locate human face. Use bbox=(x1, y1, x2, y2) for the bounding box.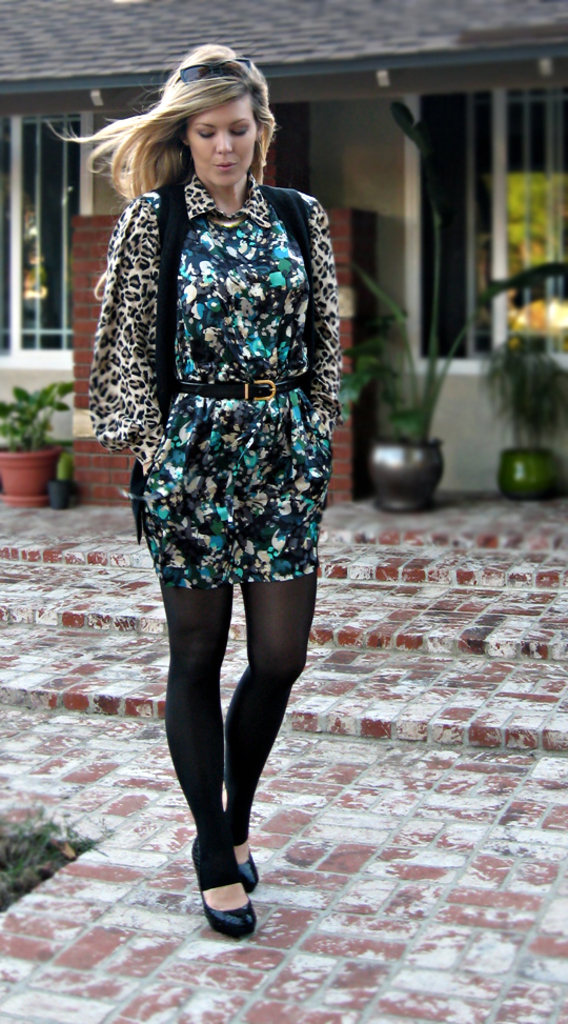
bbox=(188, 96, 256, 185).
